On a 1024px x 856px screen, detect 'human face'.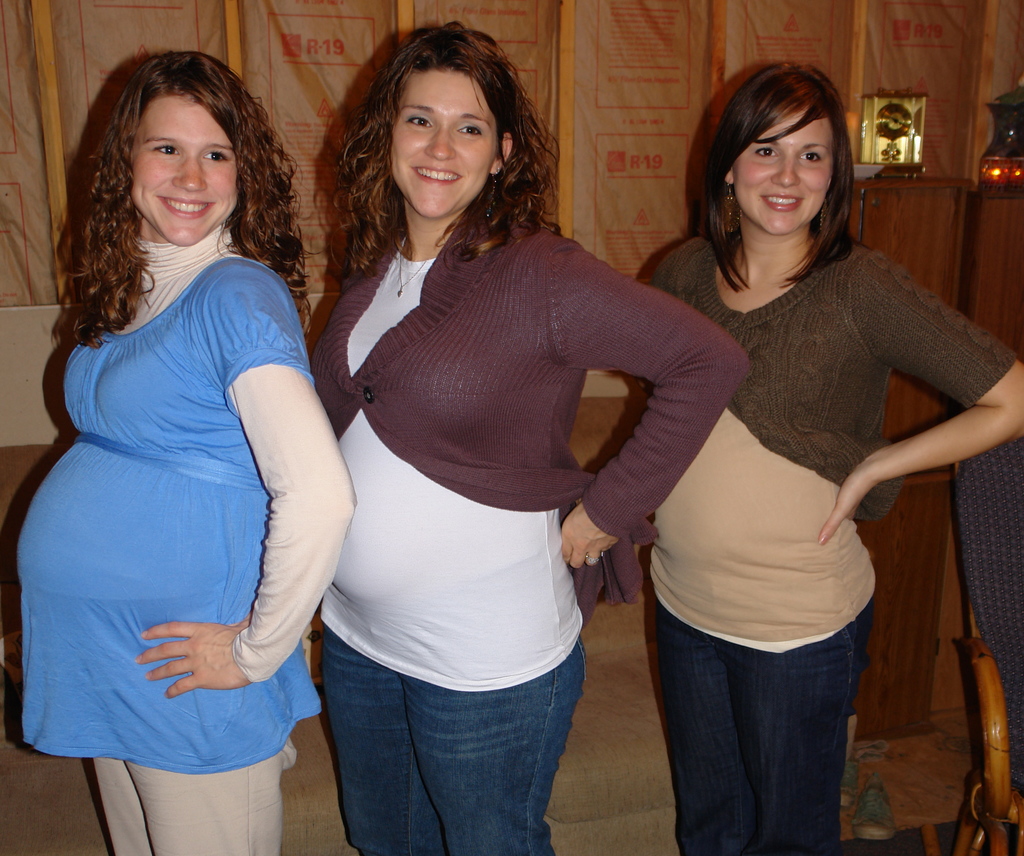
left=735, top=104, right=832, bottom=235.
